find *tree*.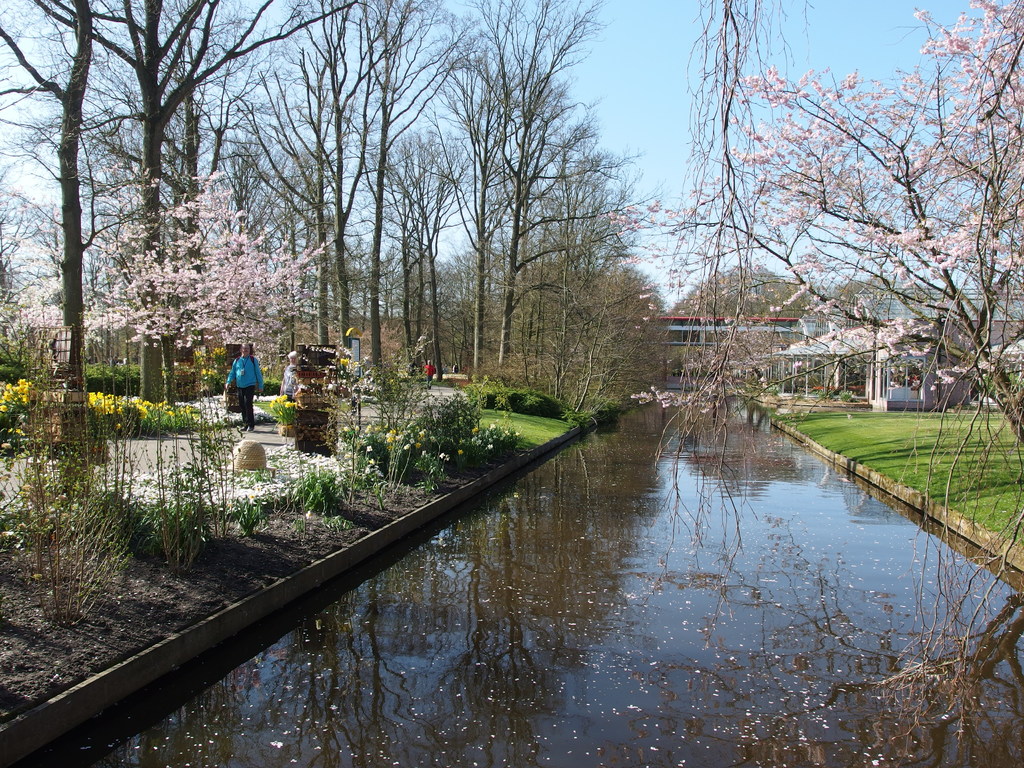
0:0:170:513.
